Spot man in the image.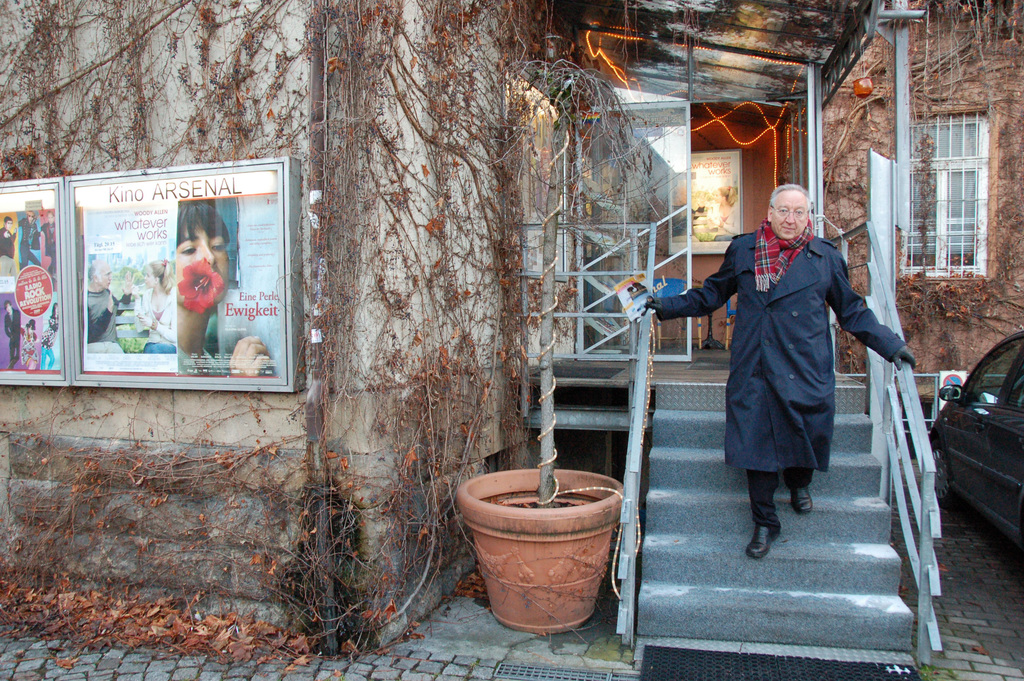
man found at 643,184,918,559.
